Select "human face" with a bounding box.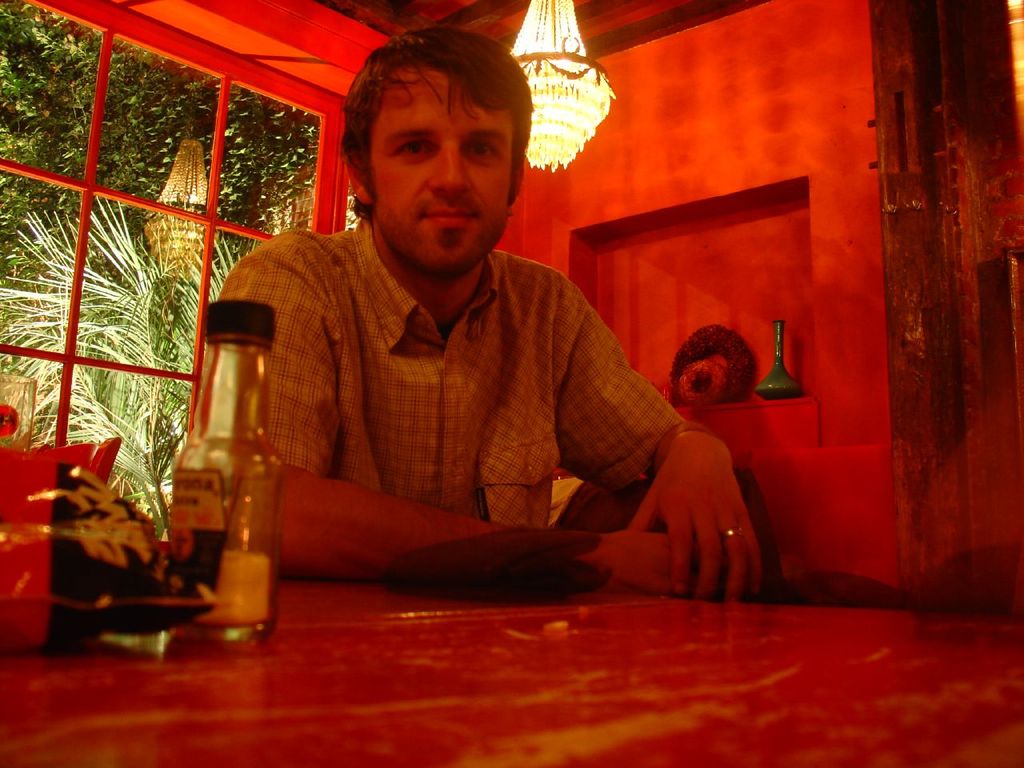
detection(367, 62, 518, 274).
